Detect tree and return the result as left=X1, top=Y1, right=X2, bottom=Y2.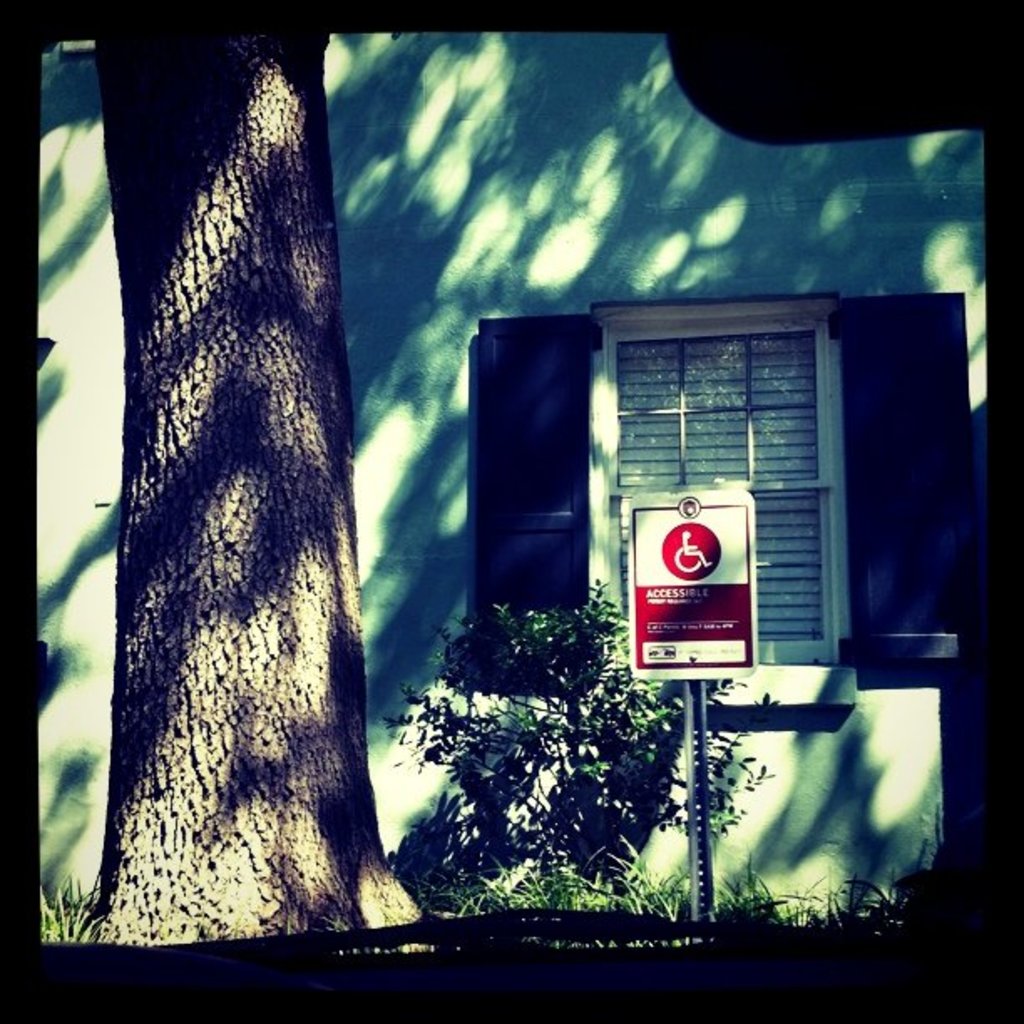
left=70, top=15, right=397, bottom=982.
